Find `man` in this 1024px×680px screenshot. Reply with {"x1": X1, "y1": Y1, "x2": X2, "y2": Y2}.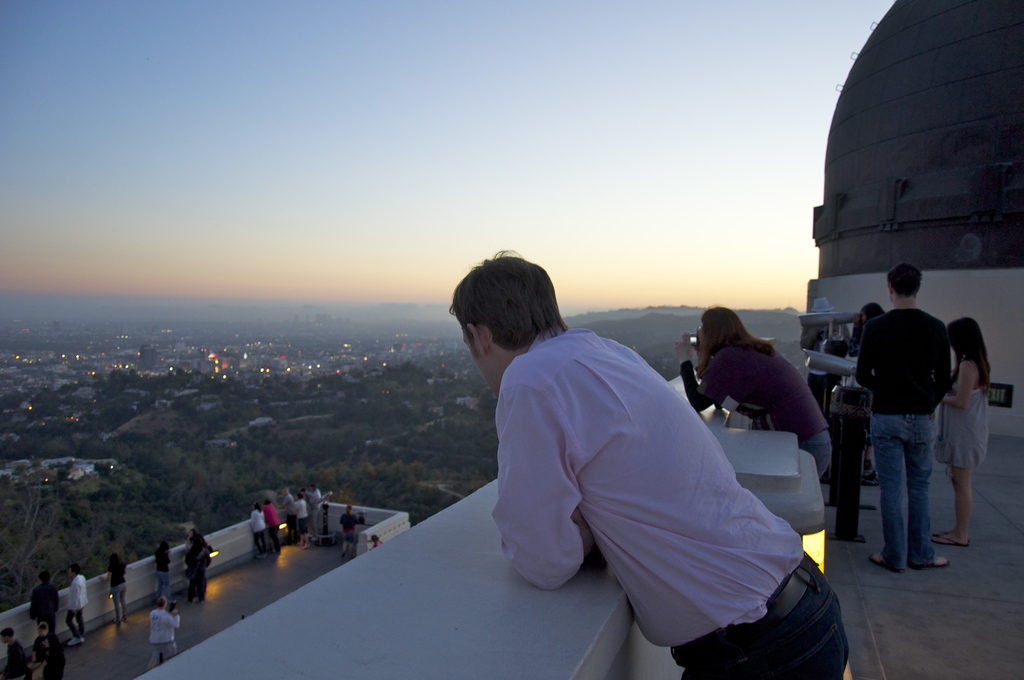
{"x1": 262, "y1": 496, "x2": 289, "y2": 557}.
